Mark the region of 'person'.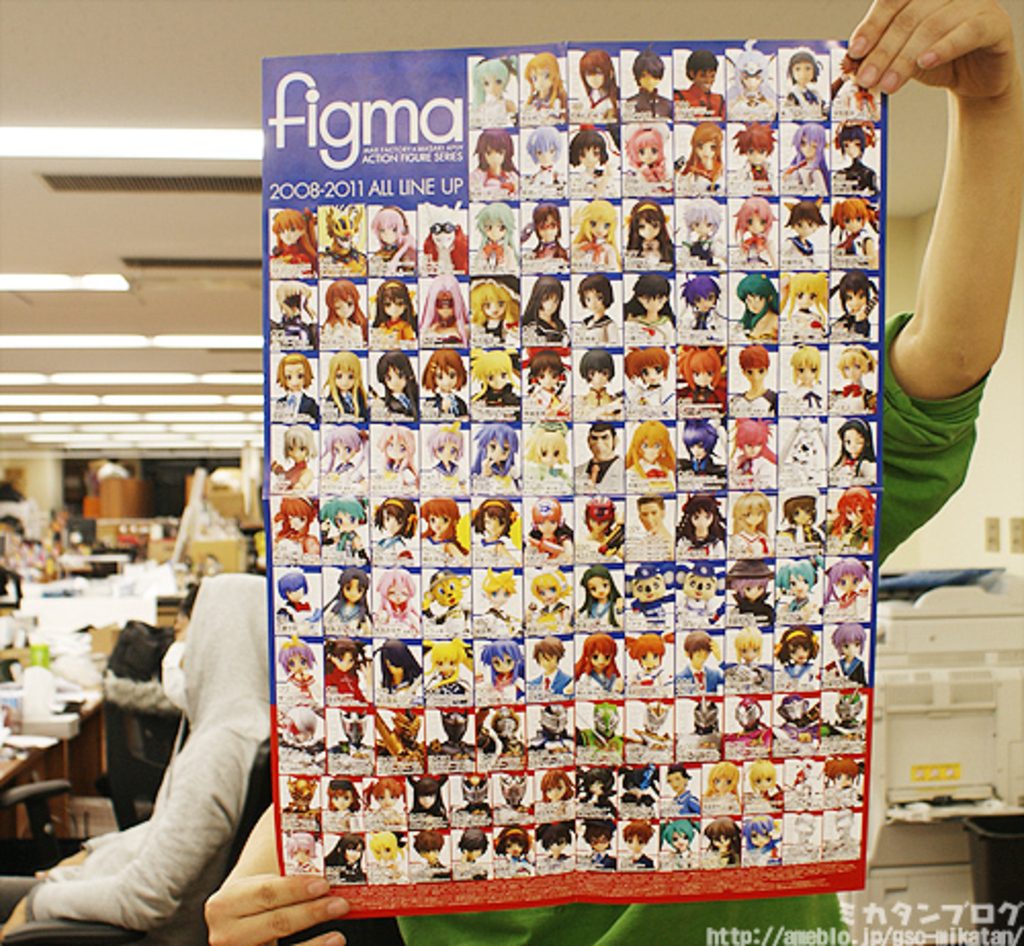
Region: <bbox>428, 498, 475, 559</bbox>.
